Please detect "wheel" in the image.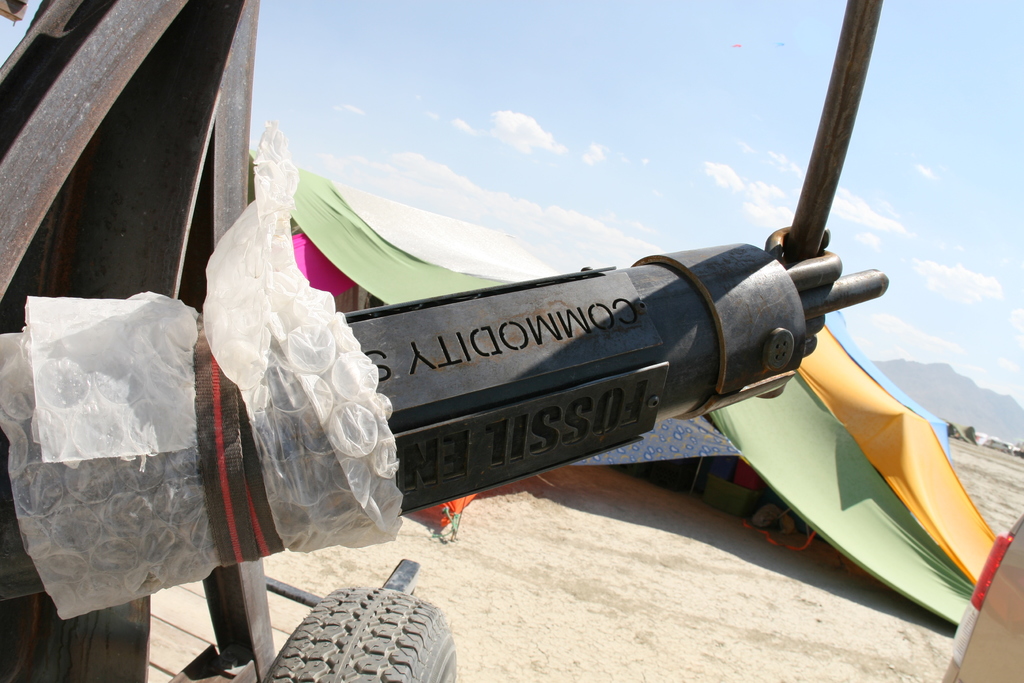
bbox(262, 585, 456, 682).
